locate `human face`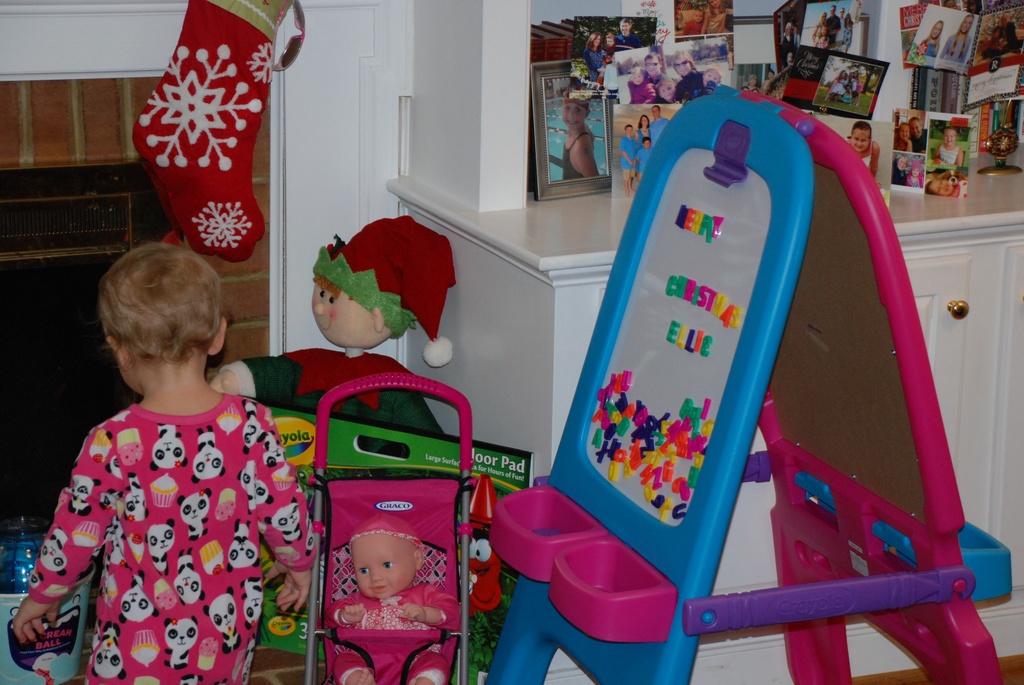
bbox=[560, 102, 585, 128]
